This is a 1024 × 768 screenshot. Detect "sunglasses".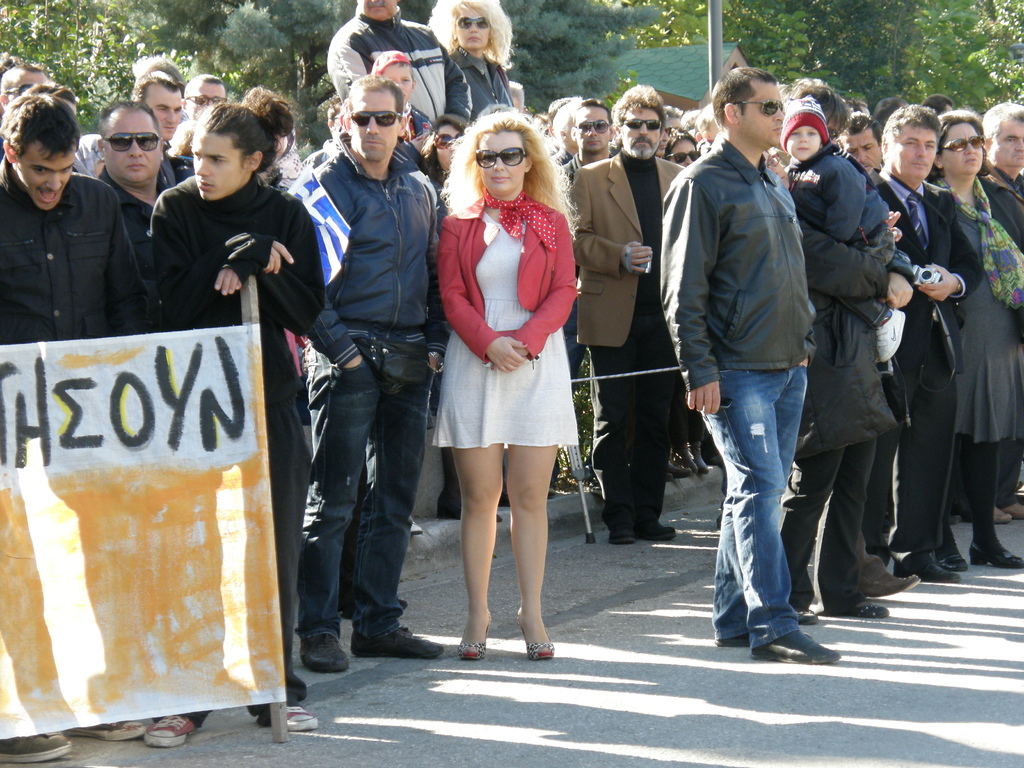
detection(474, 148, 528, 170).
